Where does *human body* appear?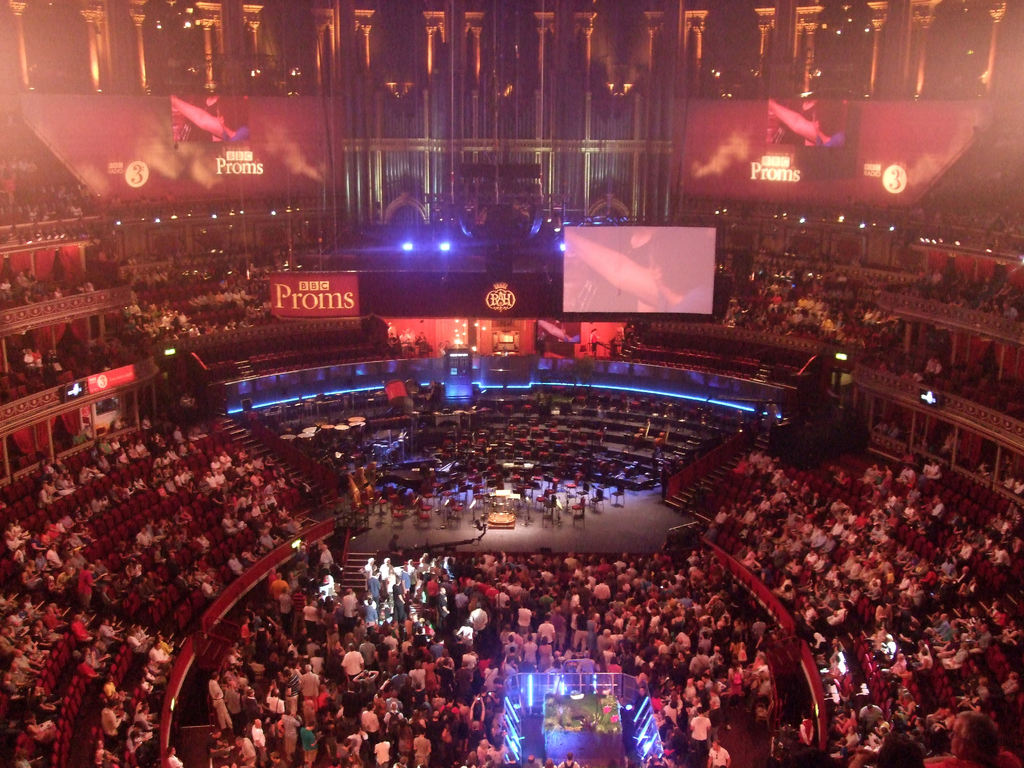
Appears at box=[840, 469, 846, 488].
